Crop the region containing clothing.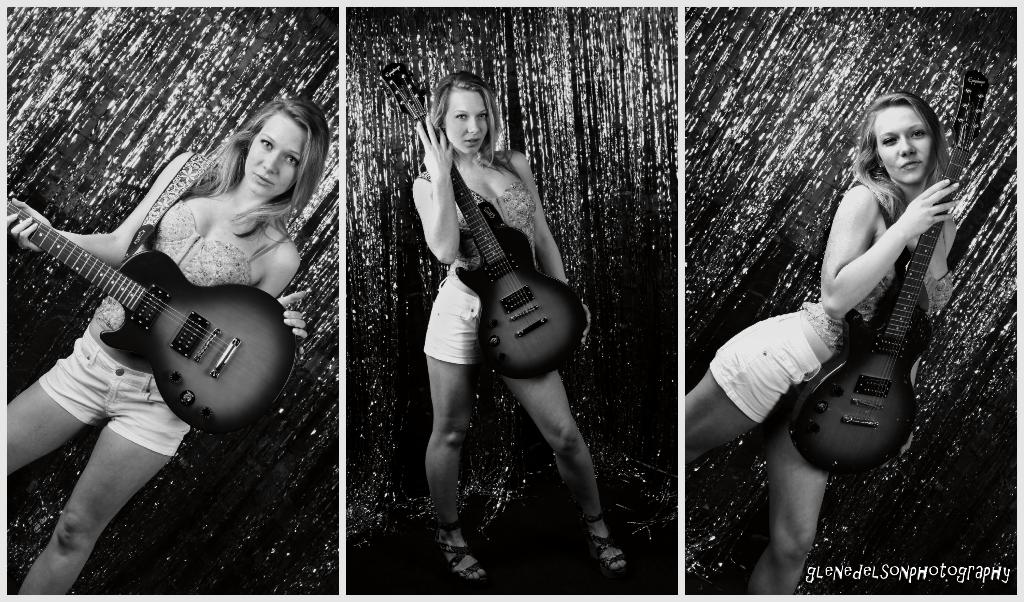
Crop region: pyautogui.locateOnScreen(40, 196, 291, 453).
